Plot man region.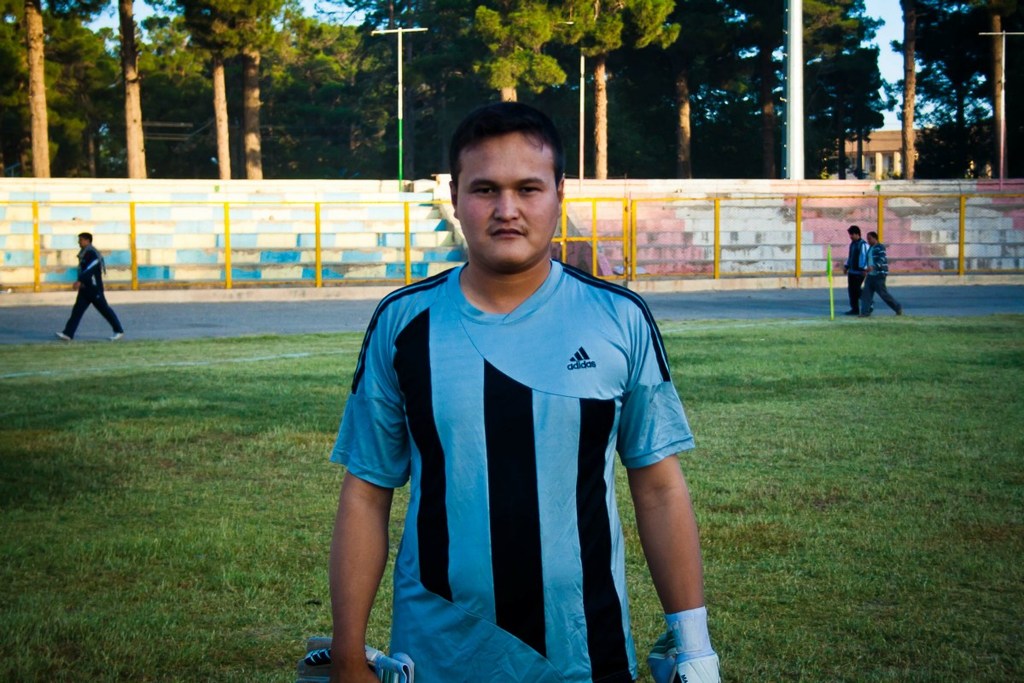
Plotted at crop(842, 224, 864, 318).
